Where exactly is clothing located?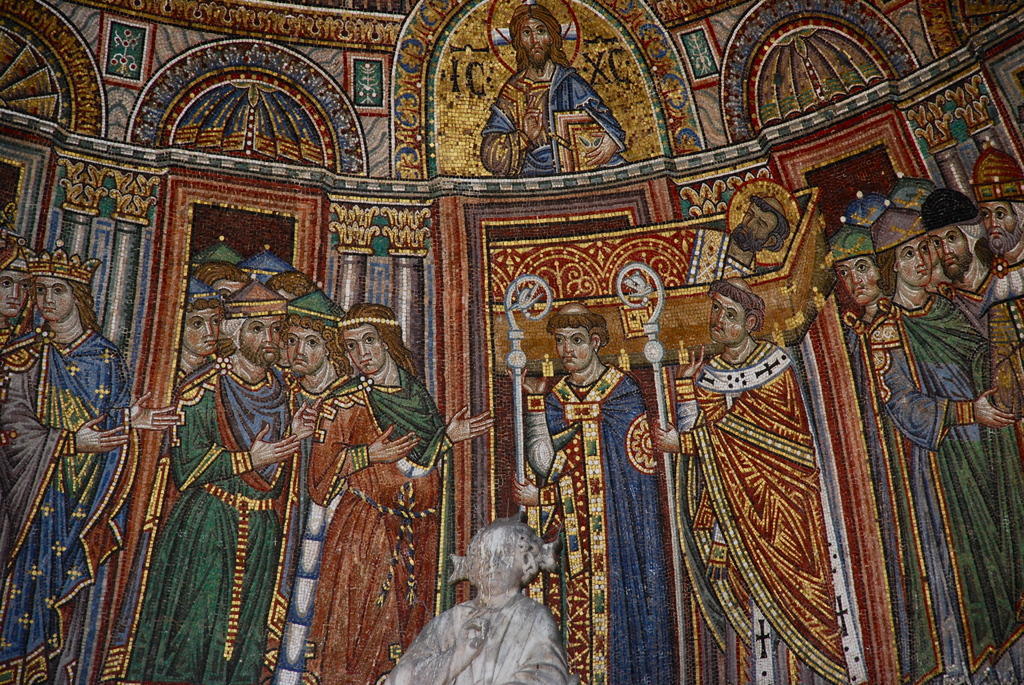
Its bounding box is <bbox>844, 287, 1023, 684</bbox>.
